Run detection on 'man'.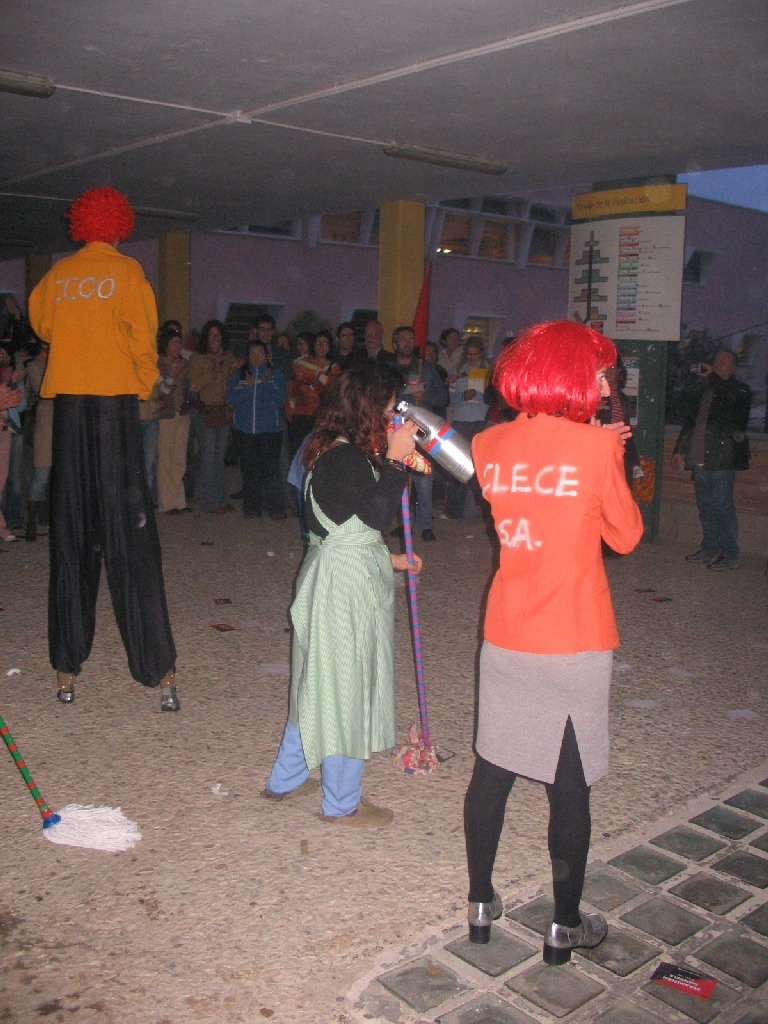
Result: rect(665, 347, 752, 569).
